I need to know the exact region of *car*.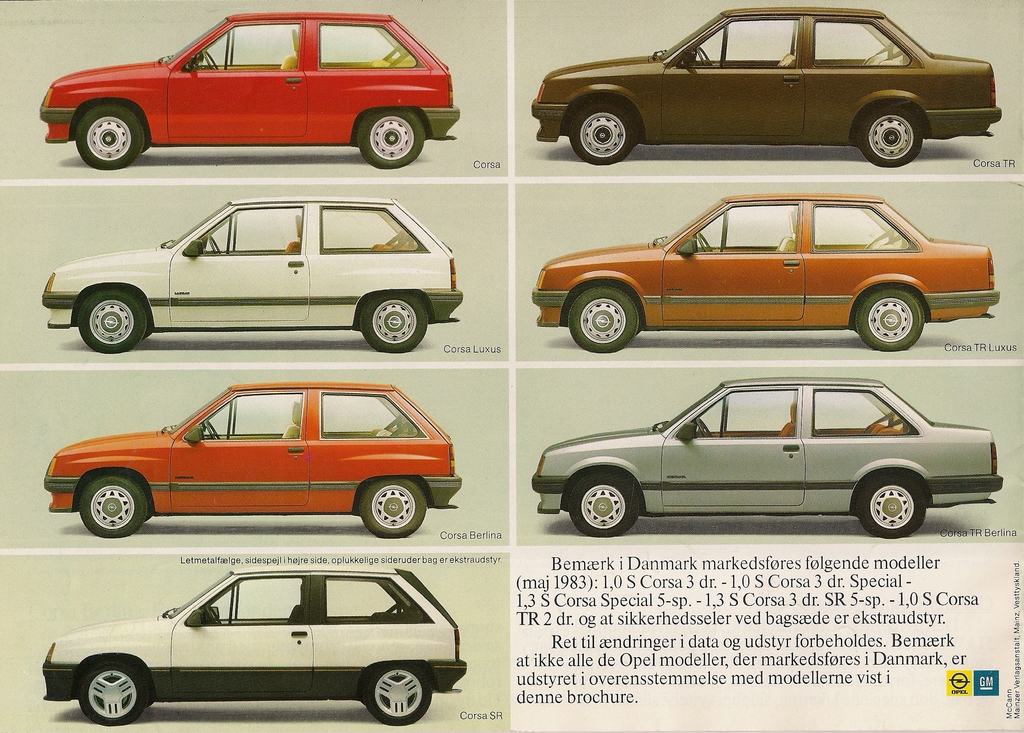
Region: bbox(522, 372, 1002, 542).
